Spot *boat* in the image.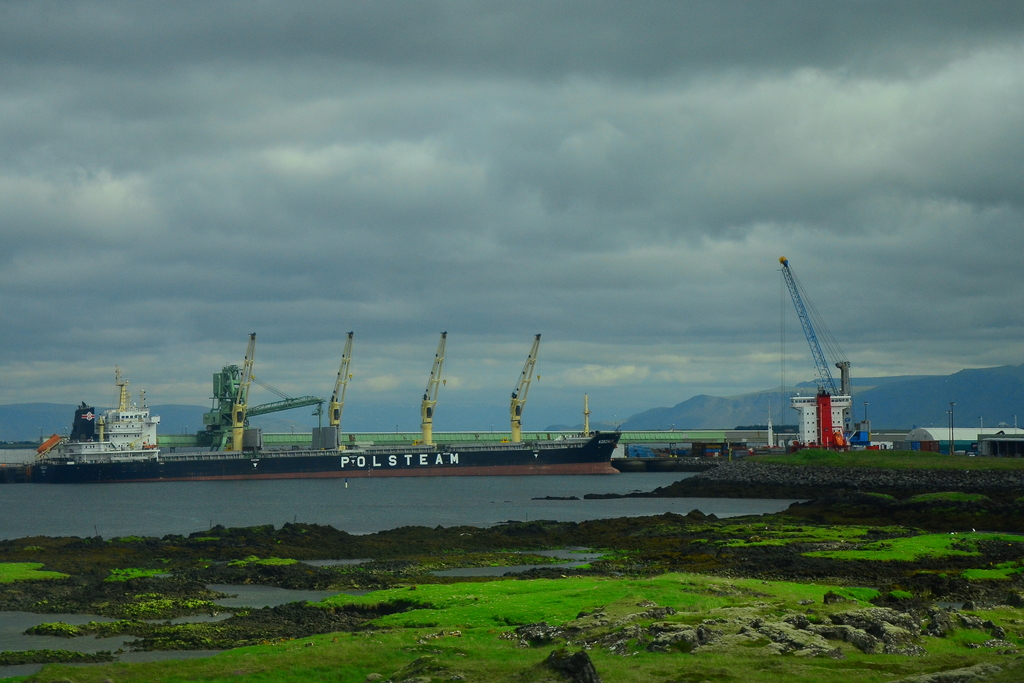
*boat* found at bbox=(29, 321, 676, 498).
